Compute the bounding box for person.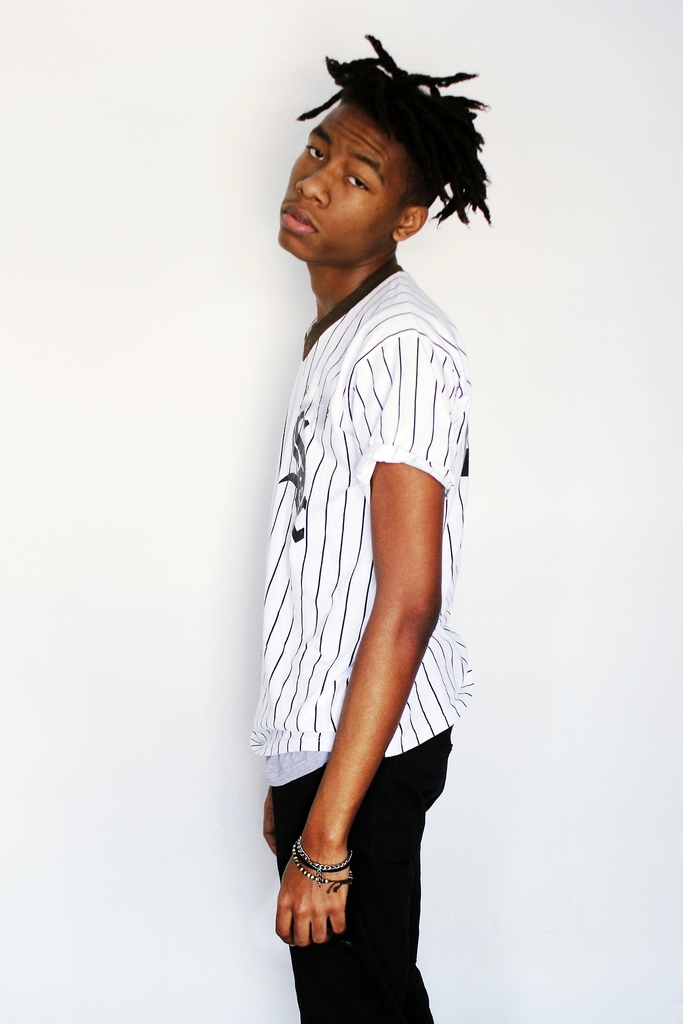
box=[251, 10, 513, 1023].
